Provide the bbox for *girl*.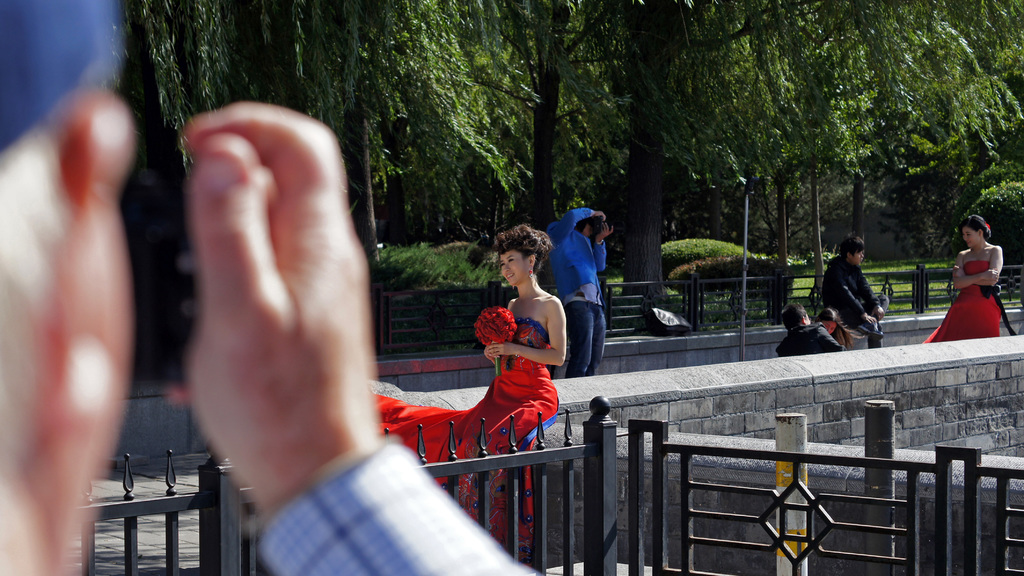
l=372, t=225, r=568, b=553.
